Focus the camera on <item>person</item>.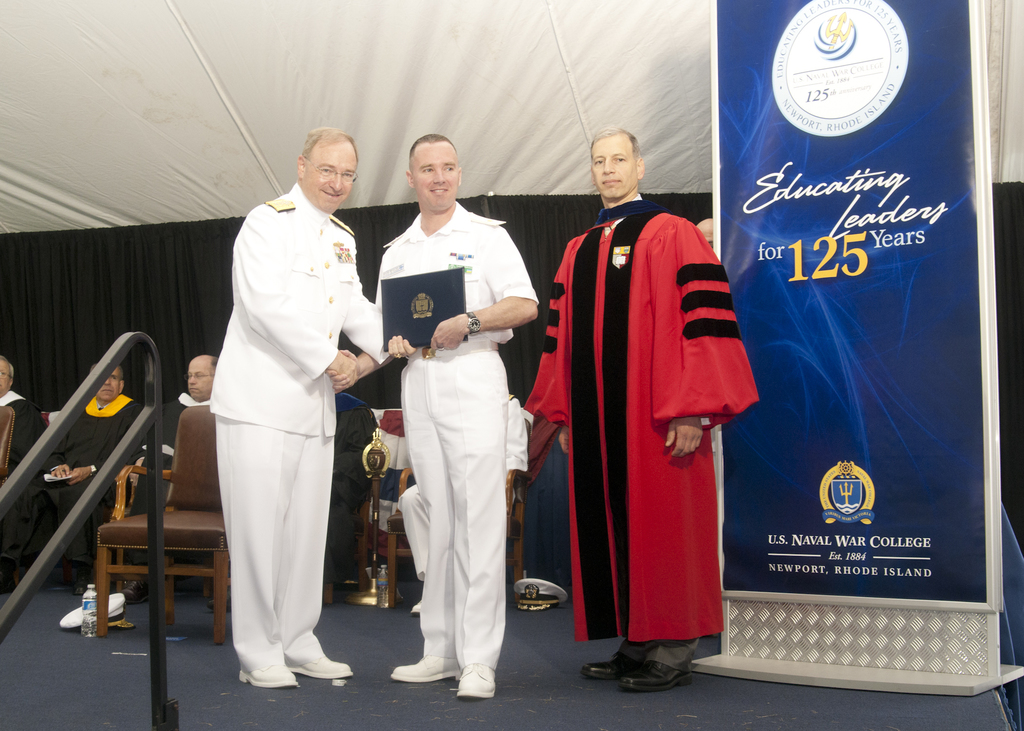
Focus region: Rect(12, 358, 150, 595).
